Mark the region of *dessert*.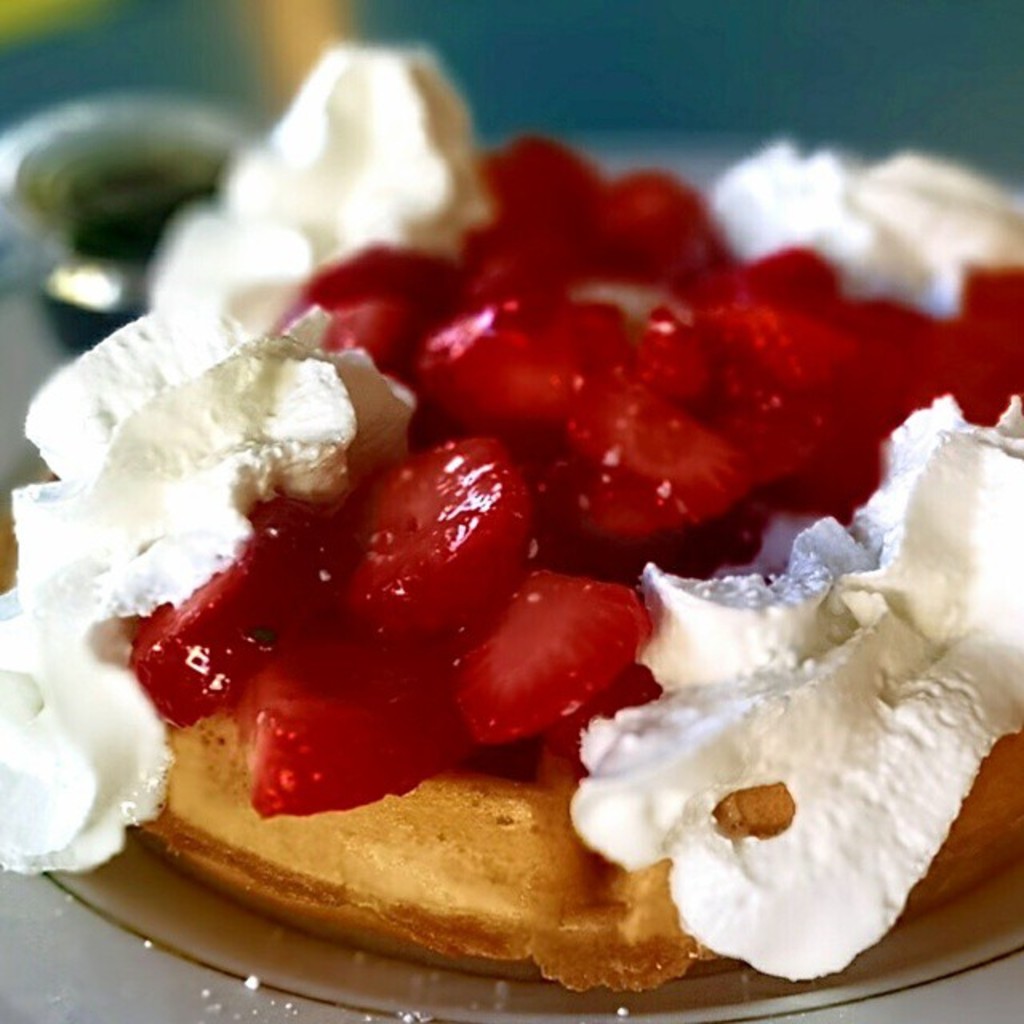
Region: x1=0 y1=120 x2=1023 y2=1023.
